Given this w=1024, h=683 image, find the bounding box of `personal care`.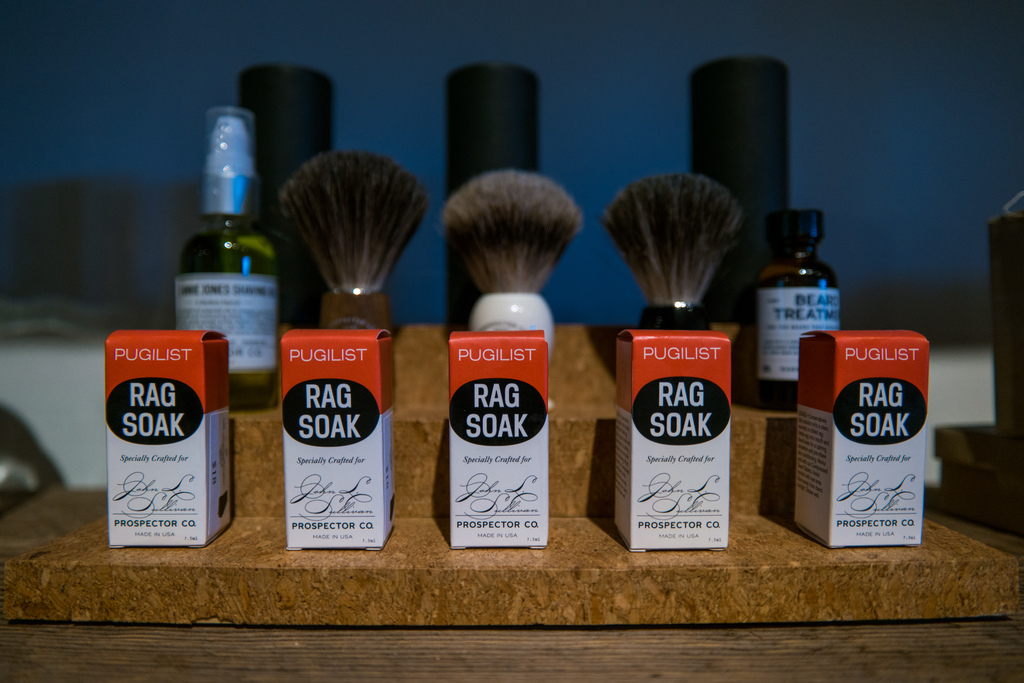
box(106, 322, 236, 547).
